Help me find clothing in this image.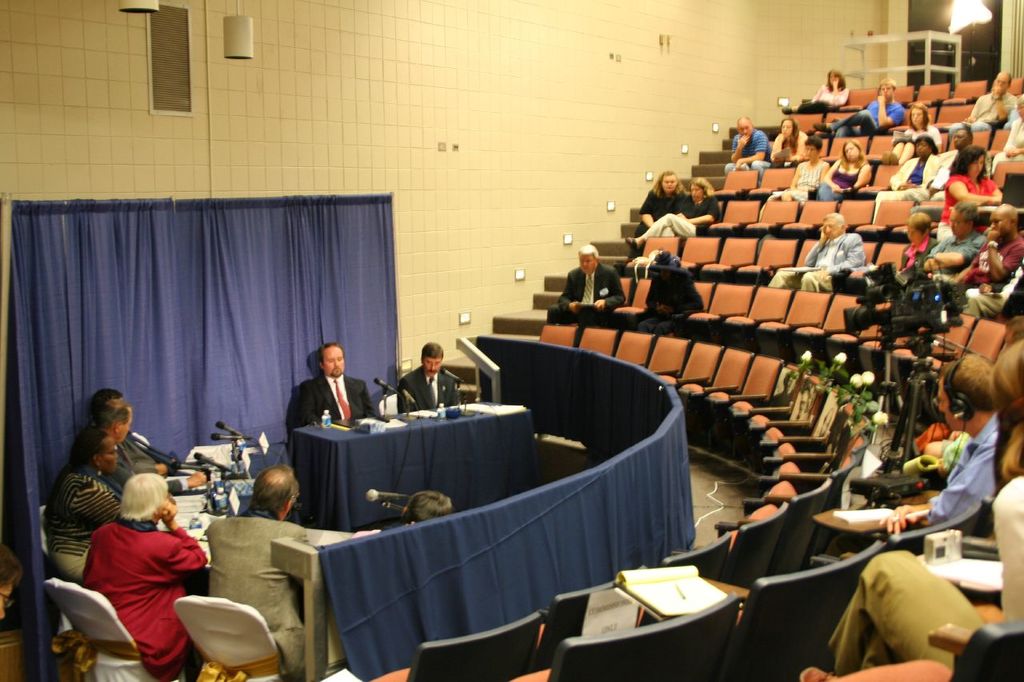
Found it: bbox(928, 409, 998, 528).
